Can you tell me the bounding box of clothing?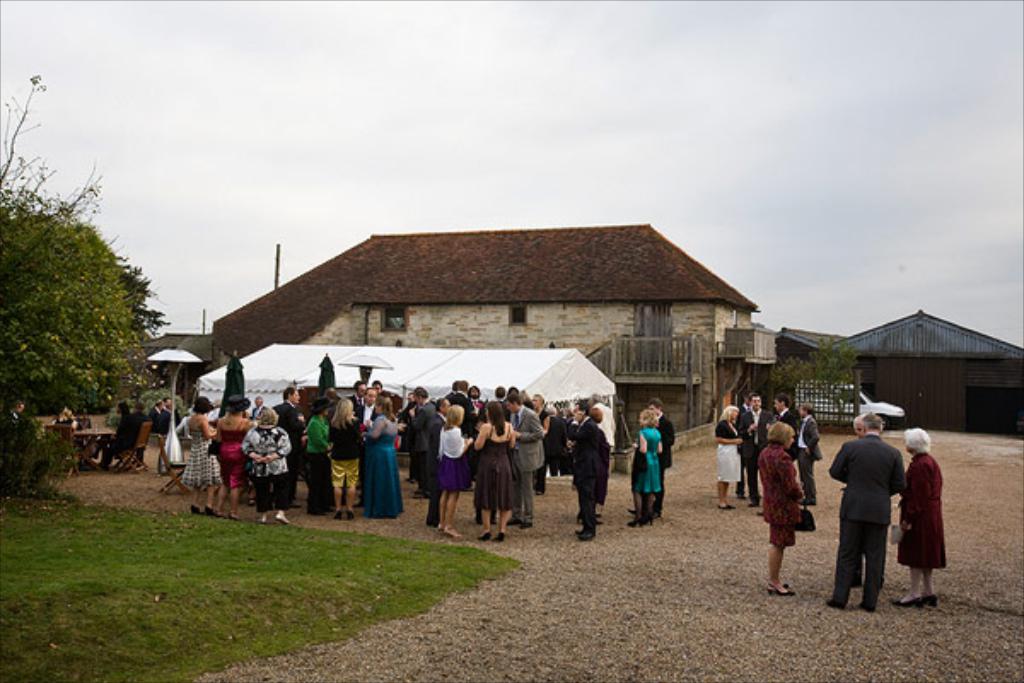
838:412:925:604.
